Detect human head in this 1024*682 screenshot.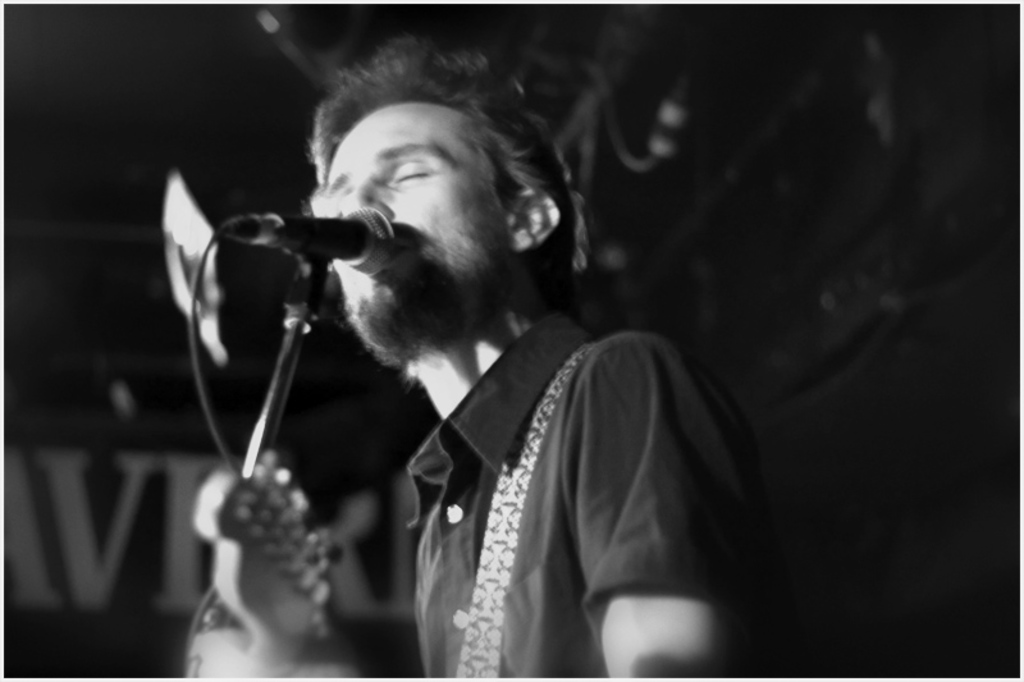
Detection: [left=302, top=63, right=553, bottom=315].
